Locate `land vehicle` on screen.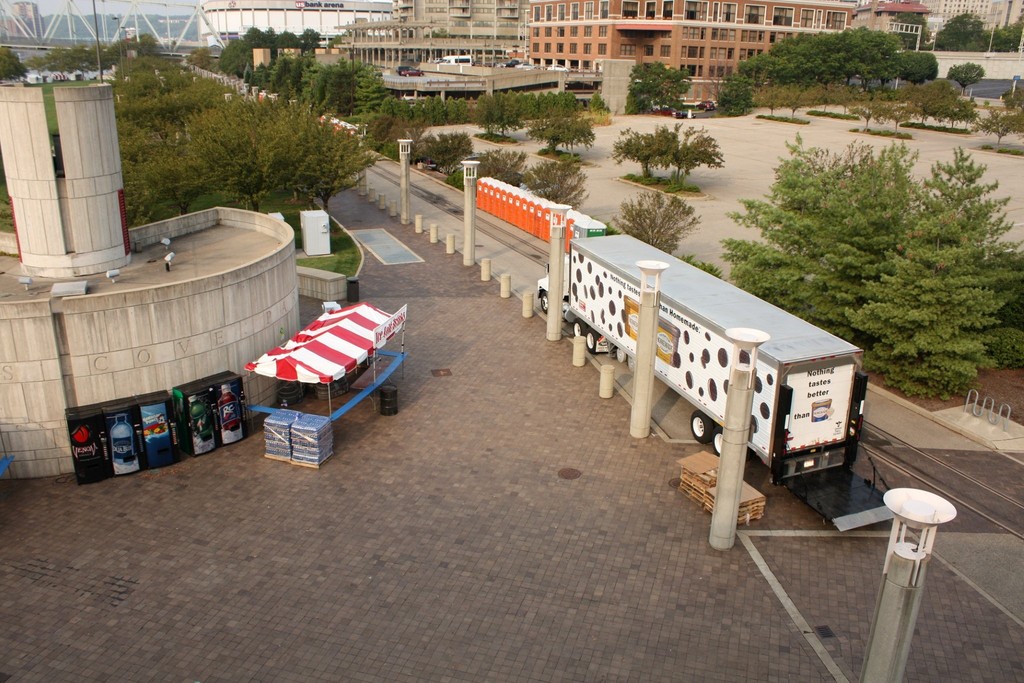
On screen at [436,54,472,65].
